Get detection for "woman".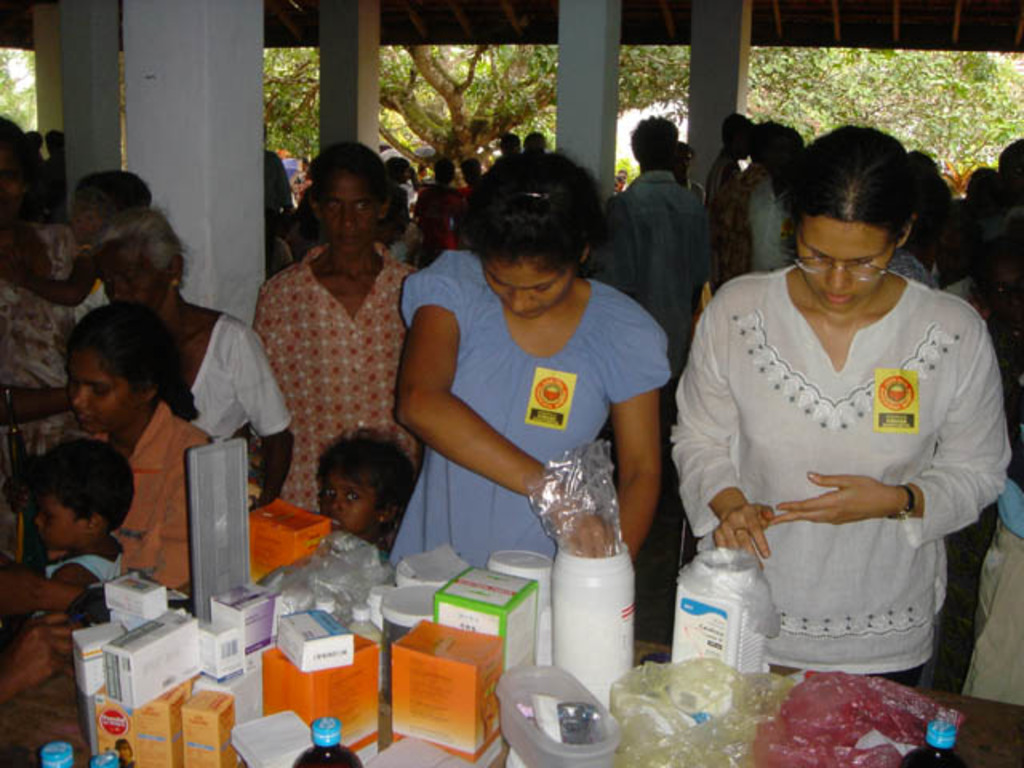
Detection: <bbox>66, 291, 214, 590</bbox>.
